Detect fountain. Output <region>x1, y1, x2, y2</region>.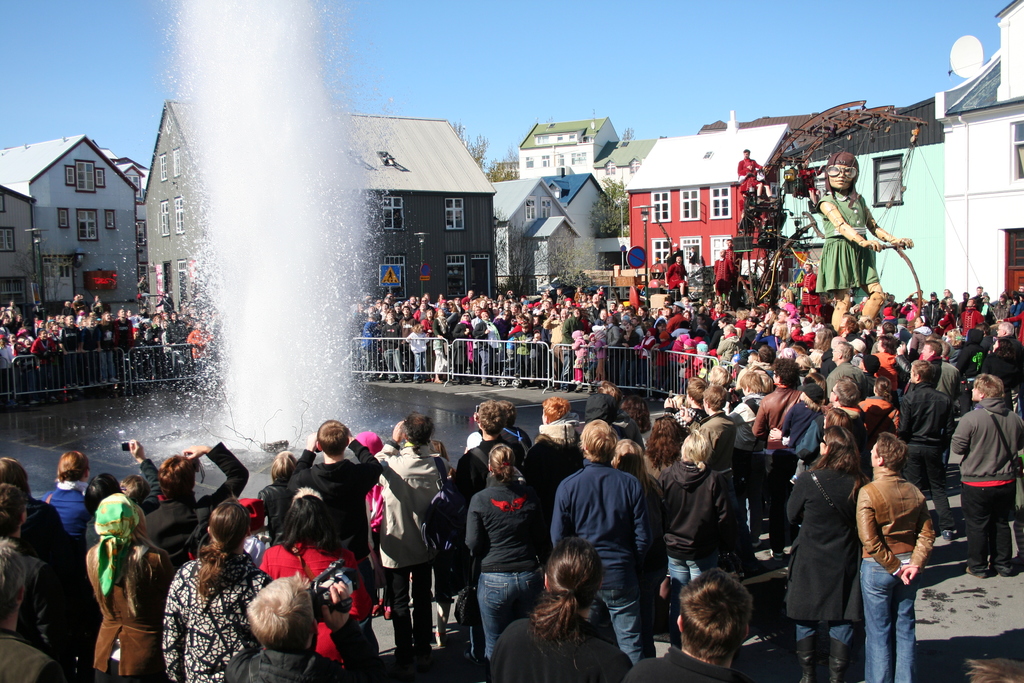
<region>51, 0, 431, 472</region>.
